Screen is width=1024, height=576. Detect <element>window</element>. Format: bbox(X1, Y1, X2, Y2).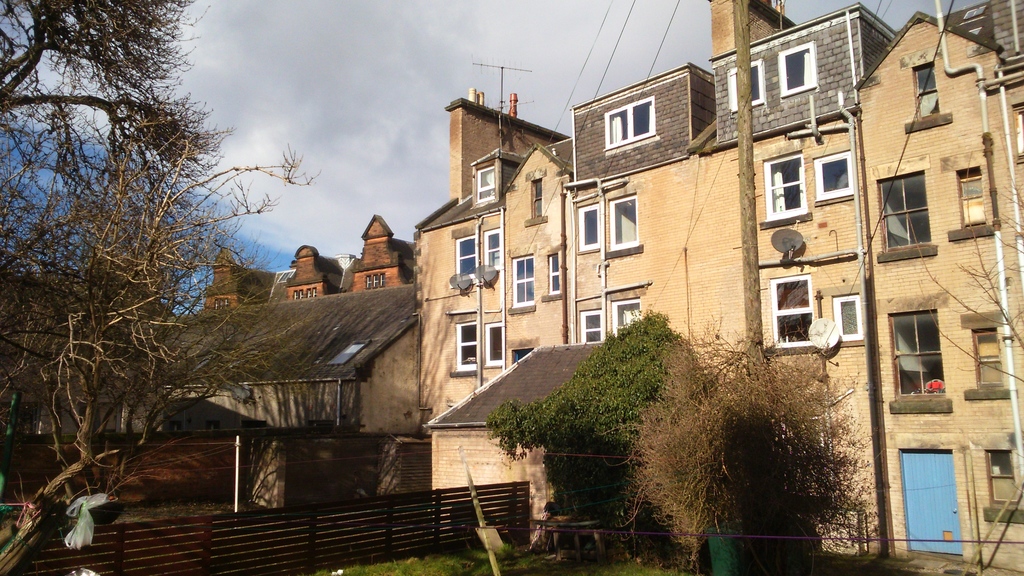
bbox(547, 255, 558, 290).
